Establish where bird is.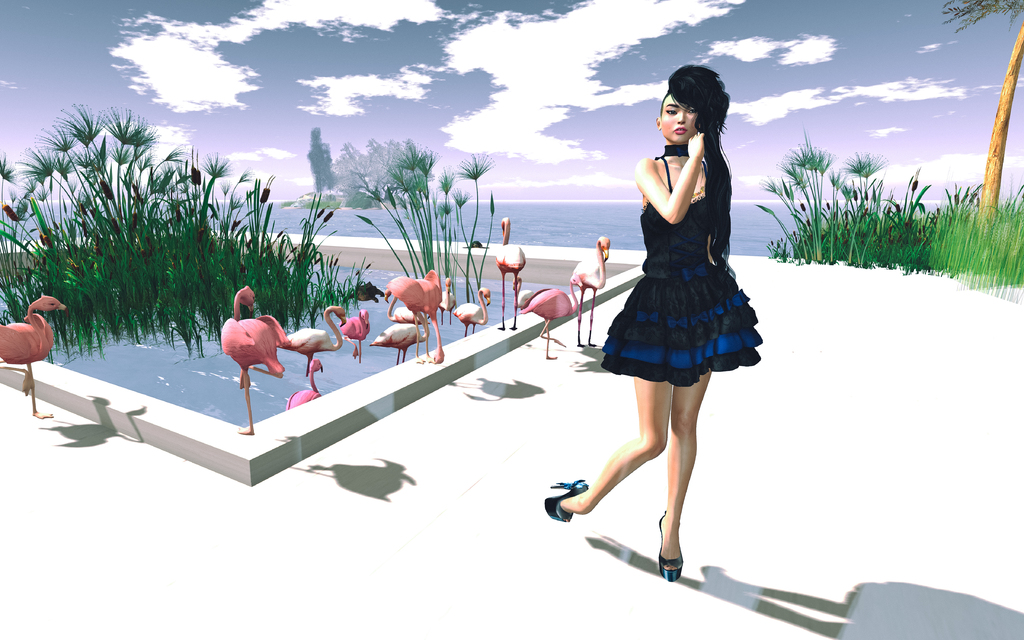
Established at left=531, top=282, right=583, bottom=360.
